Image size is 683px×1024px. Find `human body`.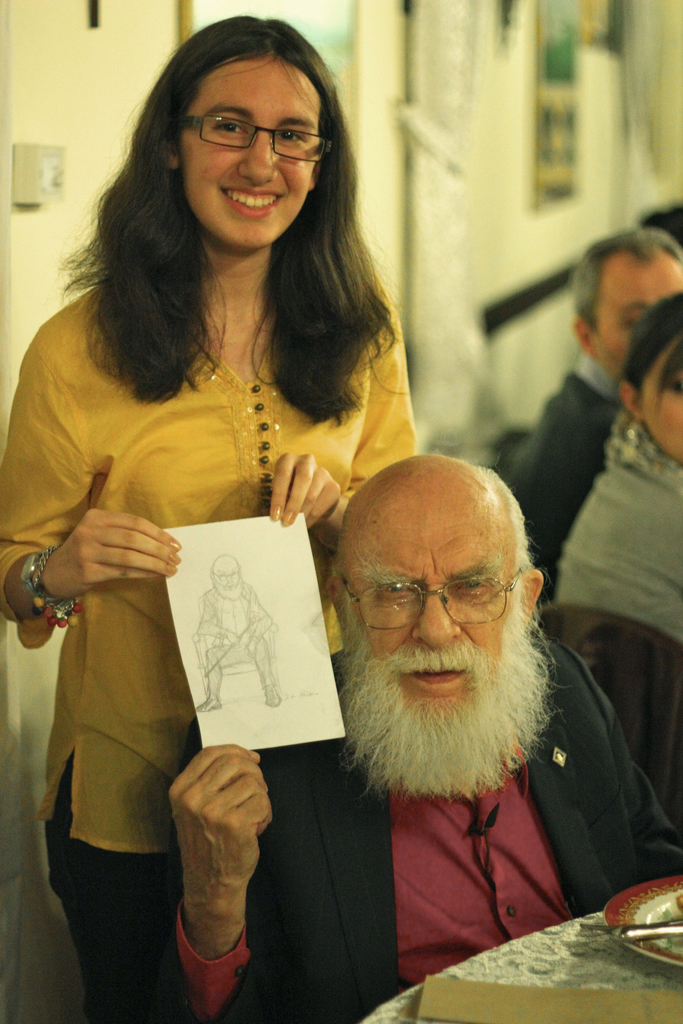
[167, 643, 682, 1023].
